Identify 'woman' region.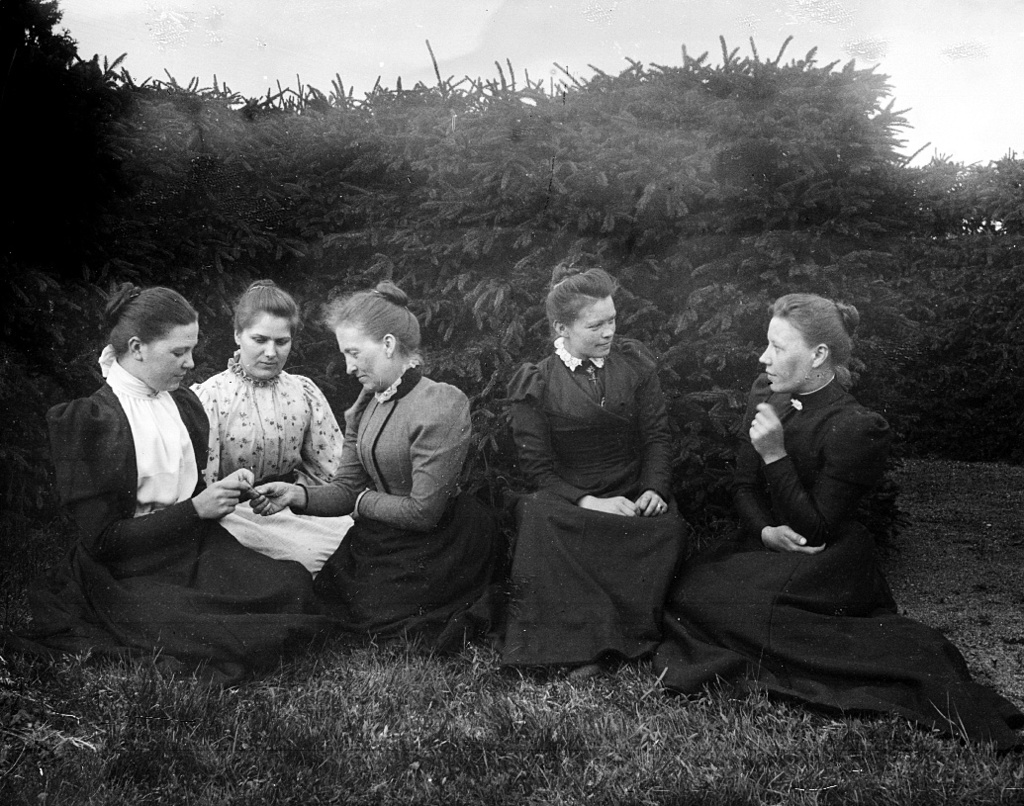
Region: left=681, top=259, right=942, bottom=735.
